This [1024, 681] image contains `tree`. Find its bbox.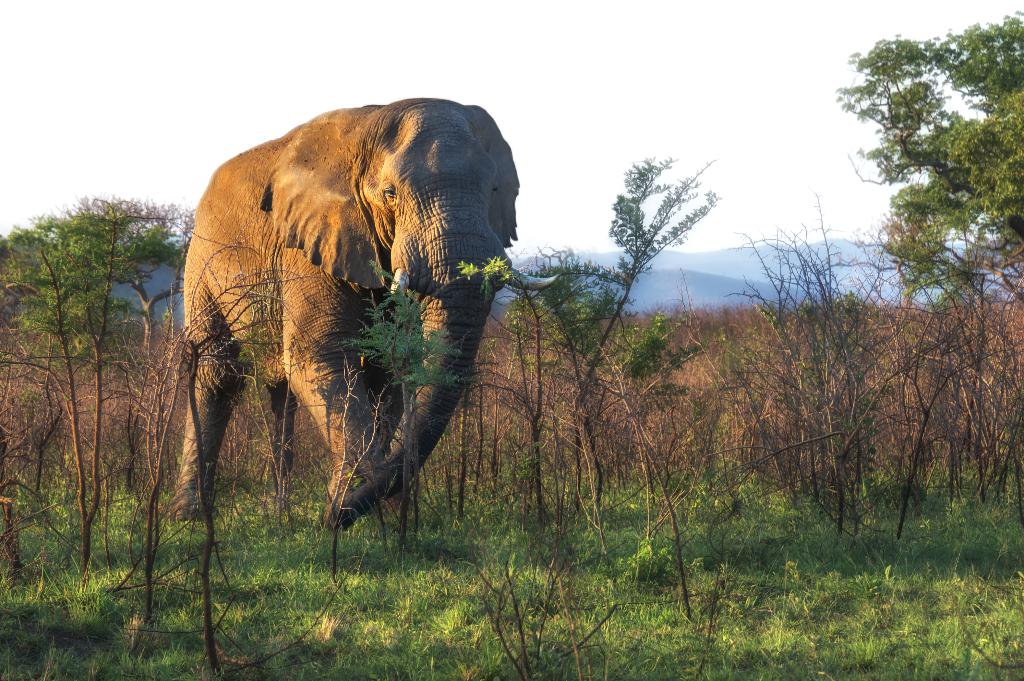
bbox(846, 42, 996, 354).
